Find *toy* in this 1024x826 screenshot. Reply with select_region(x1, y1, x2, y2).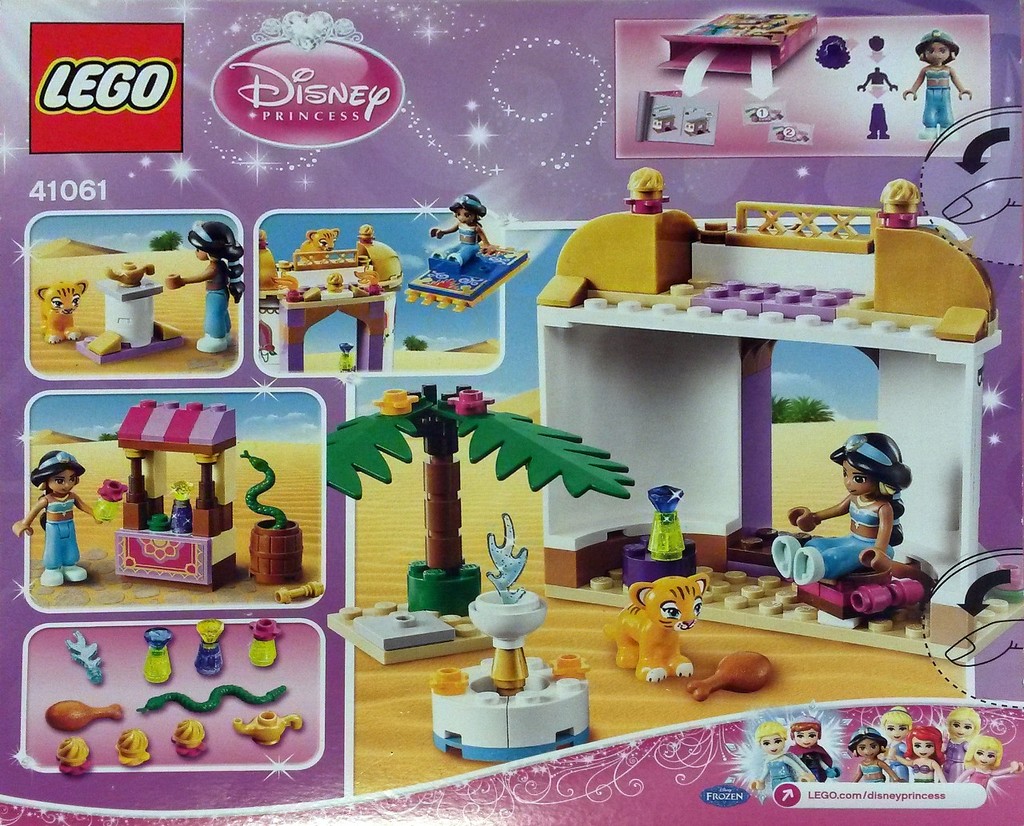
select_region(274, 580, 324, 604).
